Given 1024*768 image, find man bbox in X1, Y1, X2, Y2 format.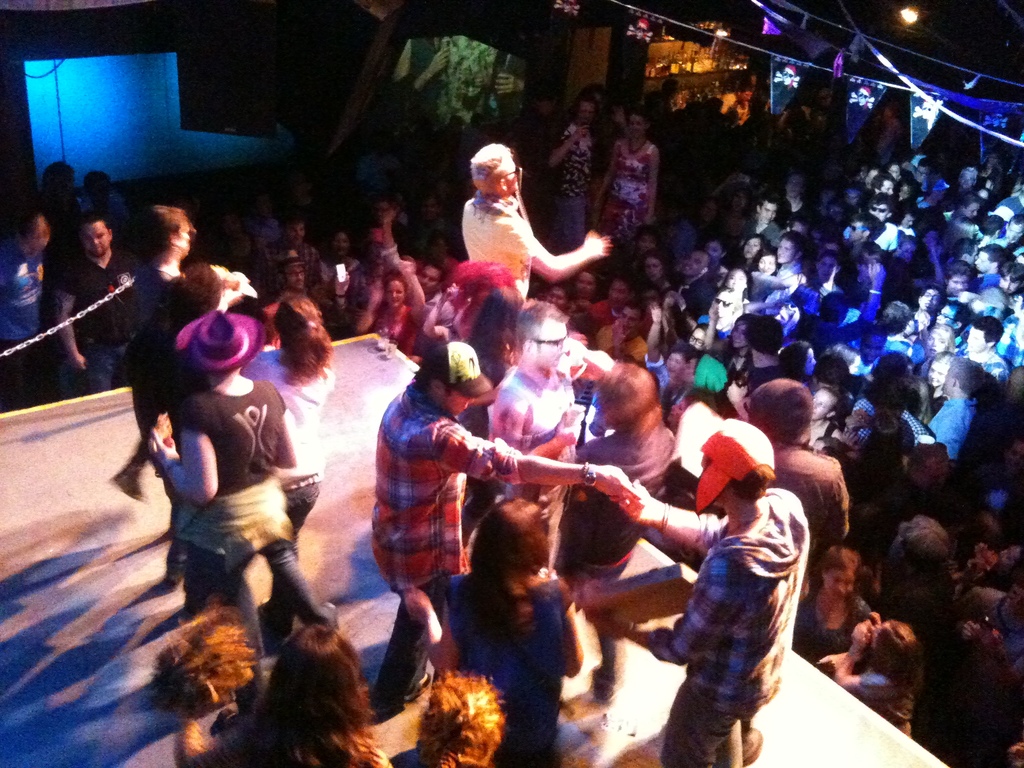
797, 262, 881, 344.
